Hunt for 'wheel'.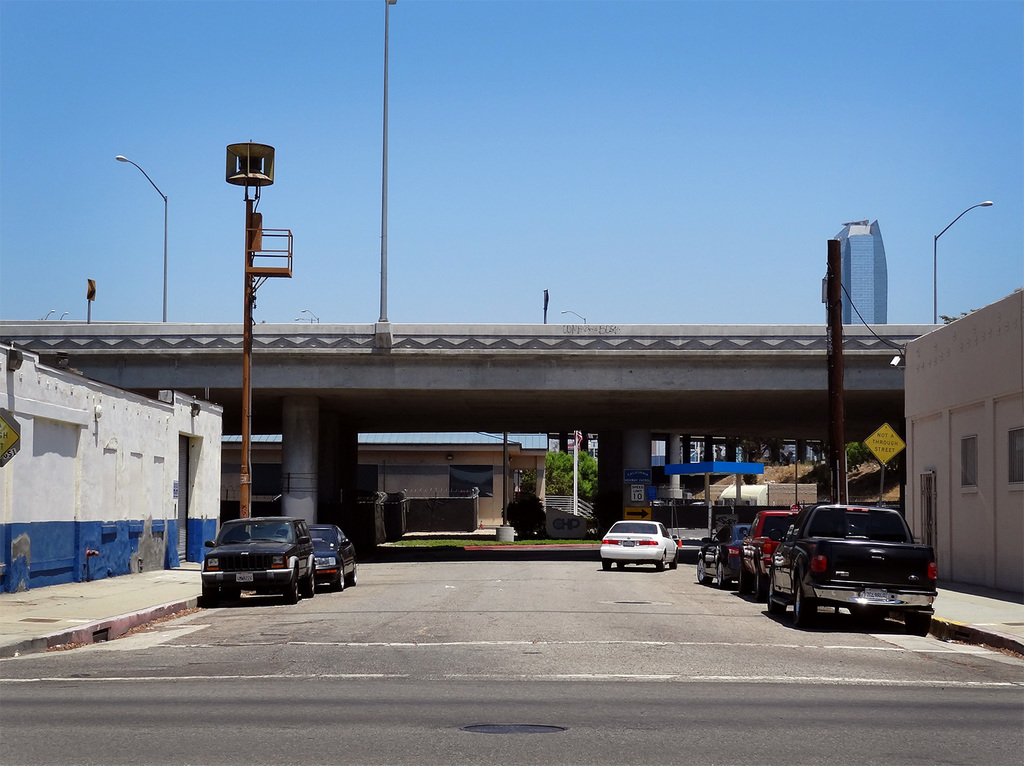
Hunted down at pyautogui.locateOnScreen(765, 574, 787, 622).
